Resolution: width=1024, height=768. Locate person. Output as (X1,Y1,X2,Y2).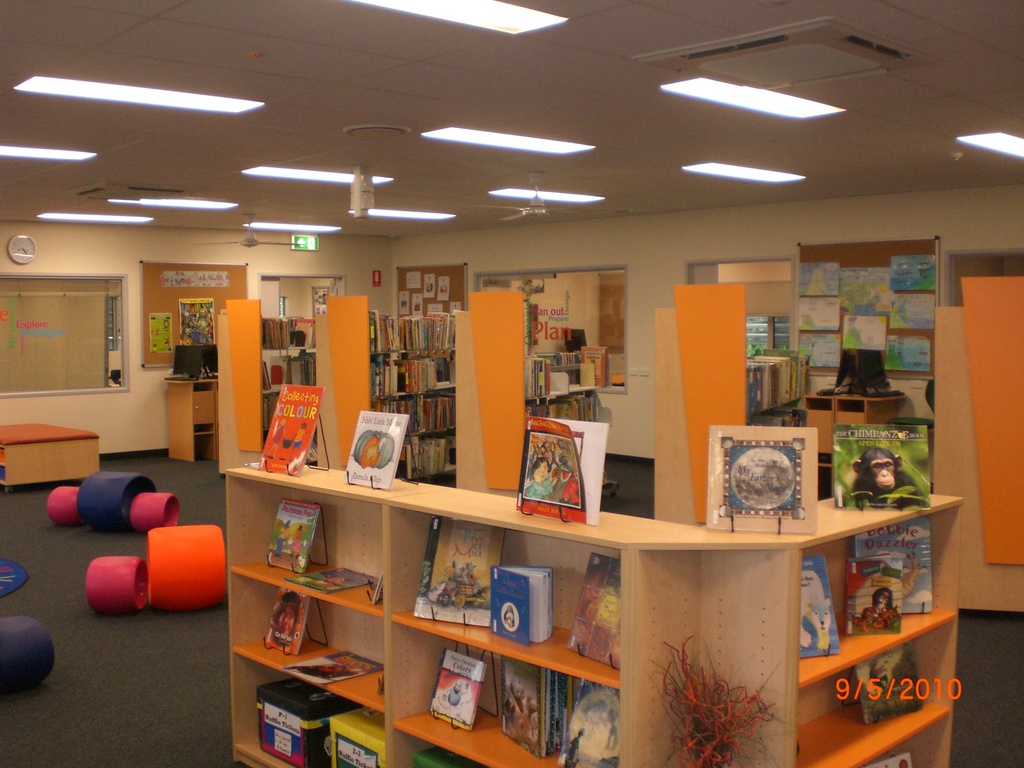
(271,593,301,646).
